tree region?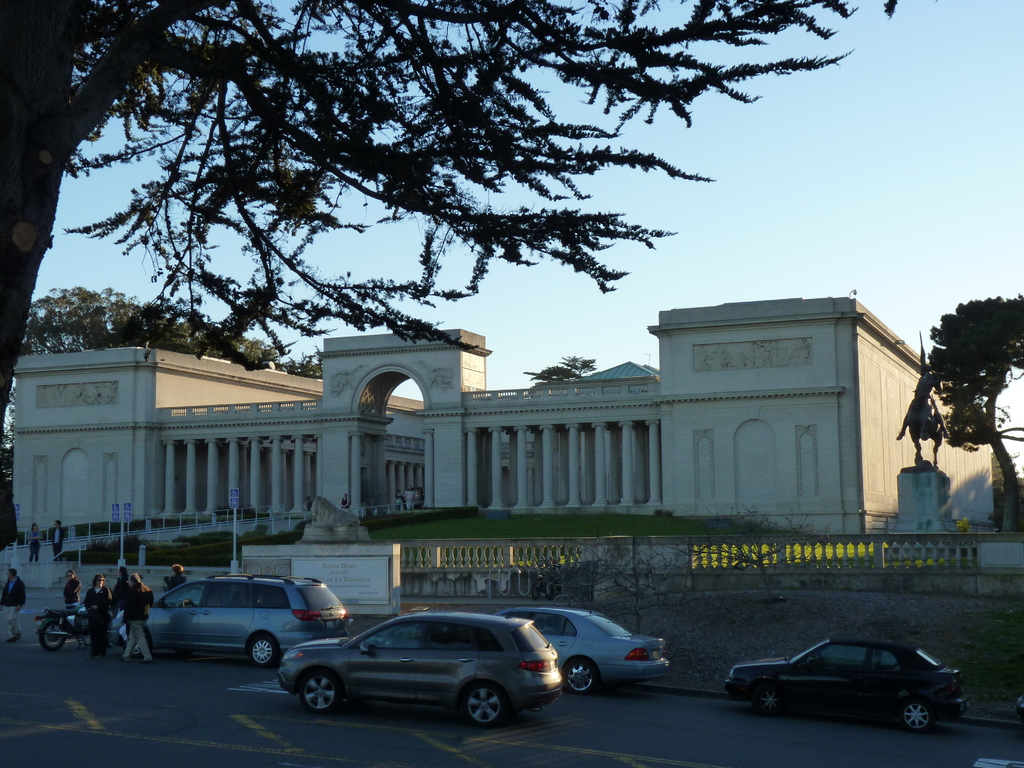
0, 0, 900, 430
